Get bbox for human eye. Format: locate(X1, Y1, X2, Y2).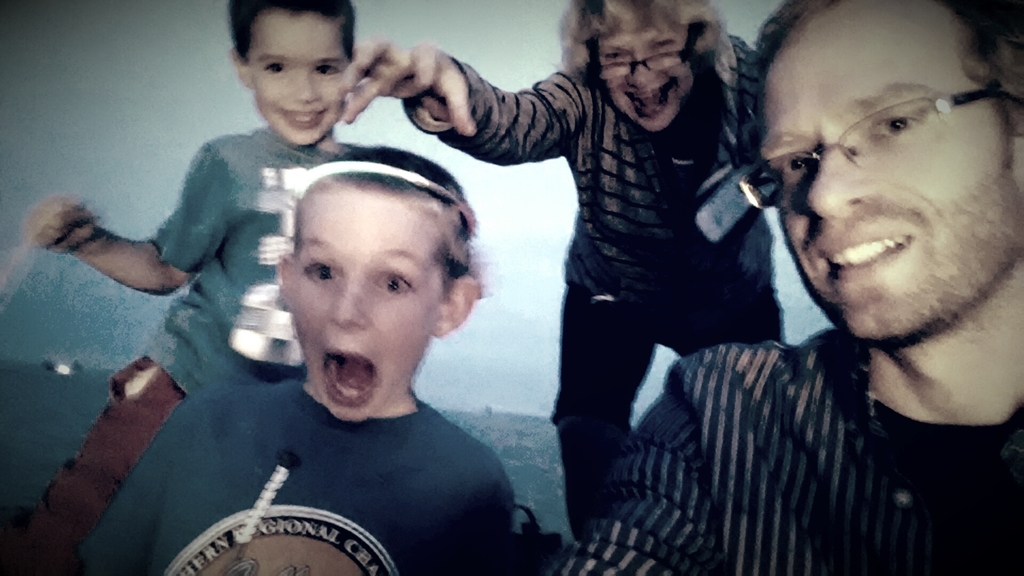
locate(305, 258, 337, 287).
